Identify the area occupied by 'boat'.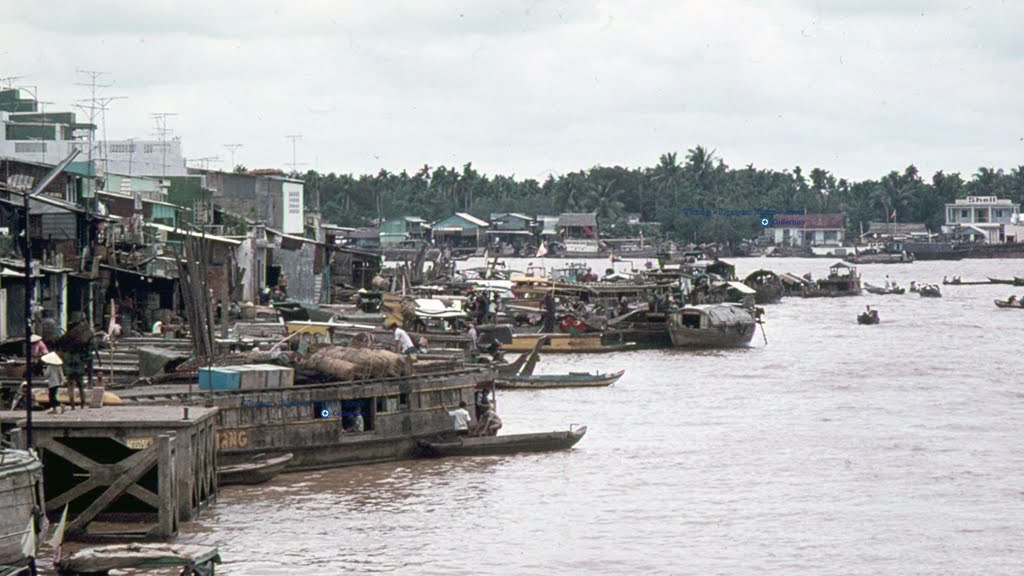
Area: [left=489, top=368, right=621, bottom=388].
